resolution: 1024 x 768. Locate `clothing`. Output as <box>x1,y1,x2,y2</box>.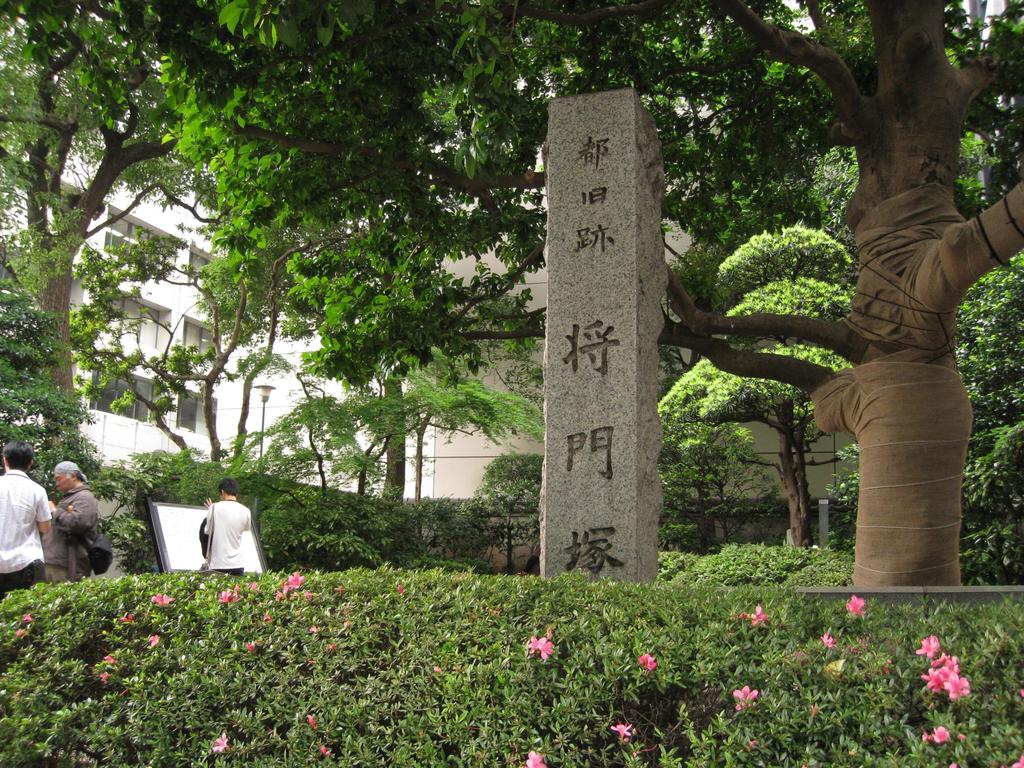
<box>202,498,250,569</box>.
